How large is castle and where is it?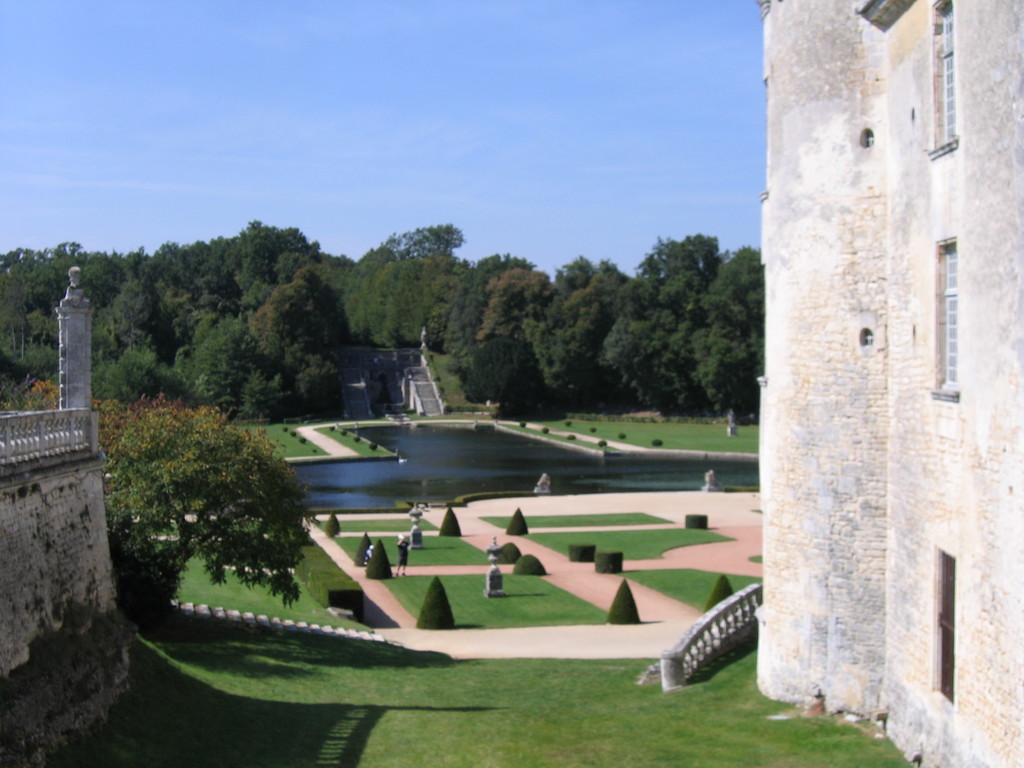
Bounding box: 758,0,1023,767.
